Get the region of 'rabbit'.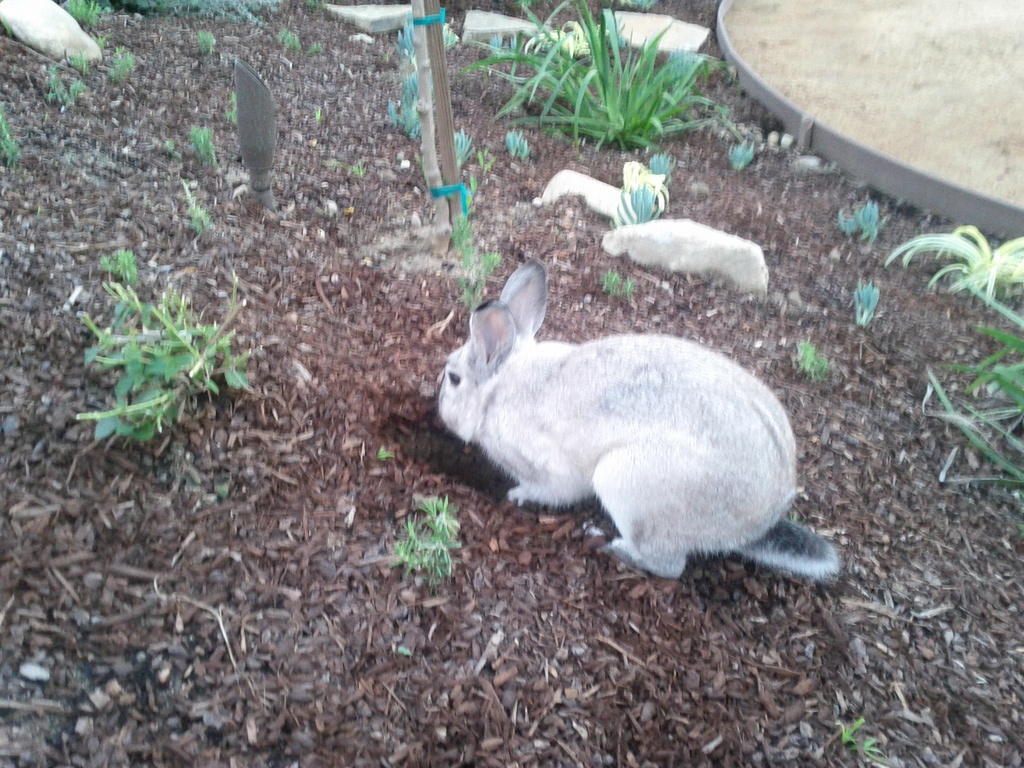
<bbox>435, 257, 840, 581</bbox>.
